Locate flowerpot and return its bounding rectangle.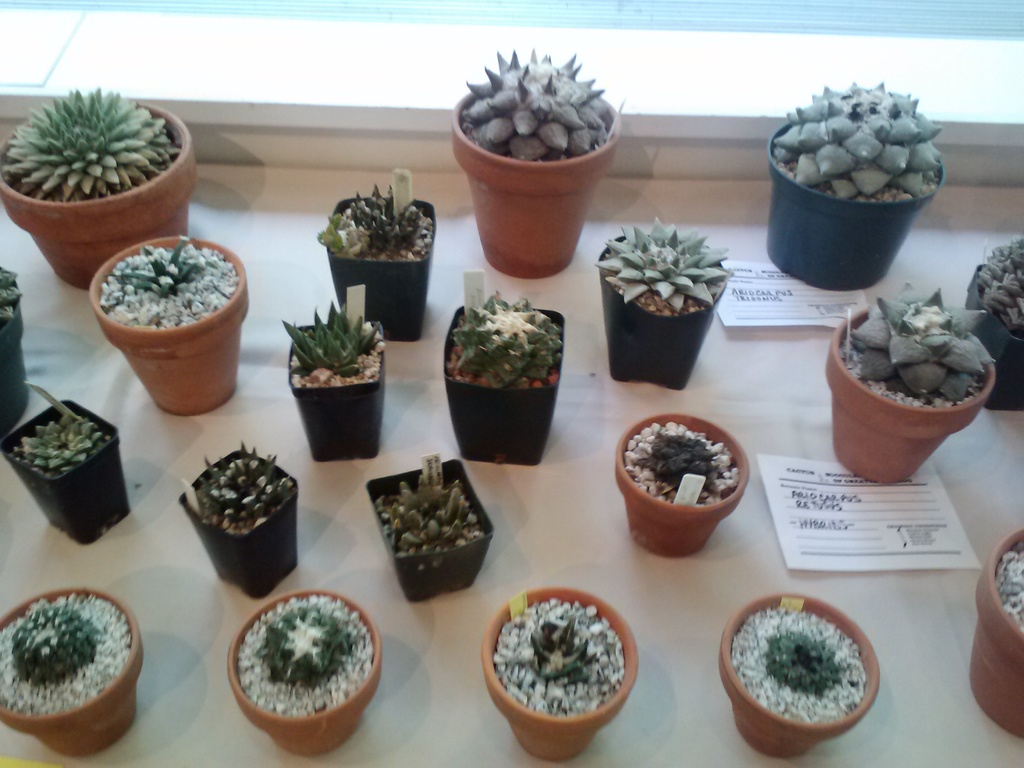
box(359, 458, 499, 598).
